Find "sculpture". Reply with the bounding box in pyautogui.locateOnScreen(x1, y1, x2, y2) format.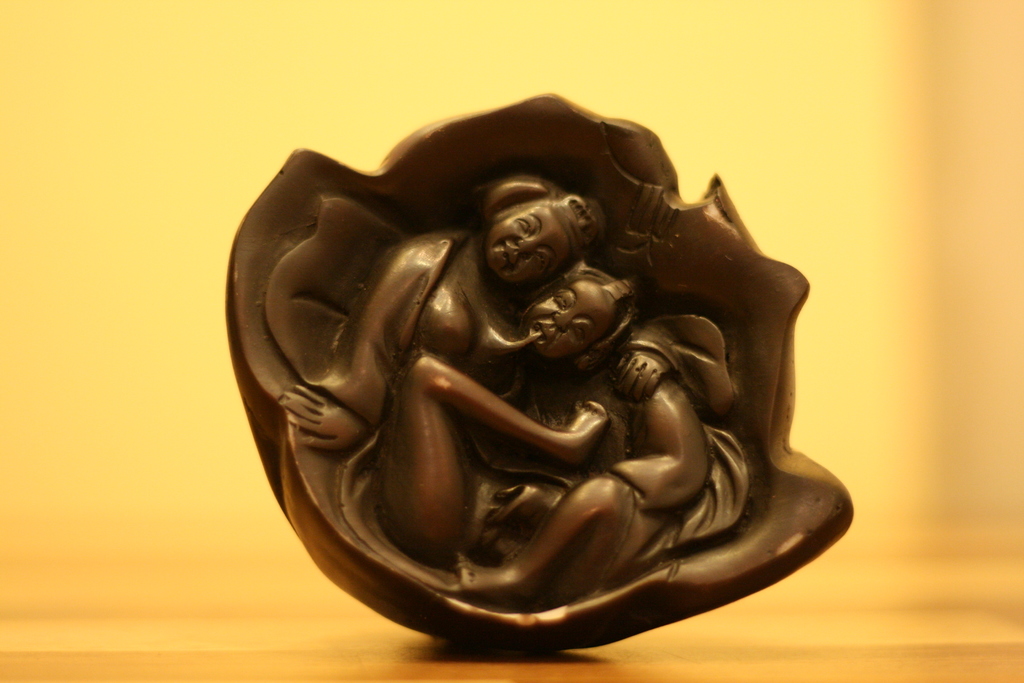
pyautogui.locateOnScreen(207, 100, 847, 655).
